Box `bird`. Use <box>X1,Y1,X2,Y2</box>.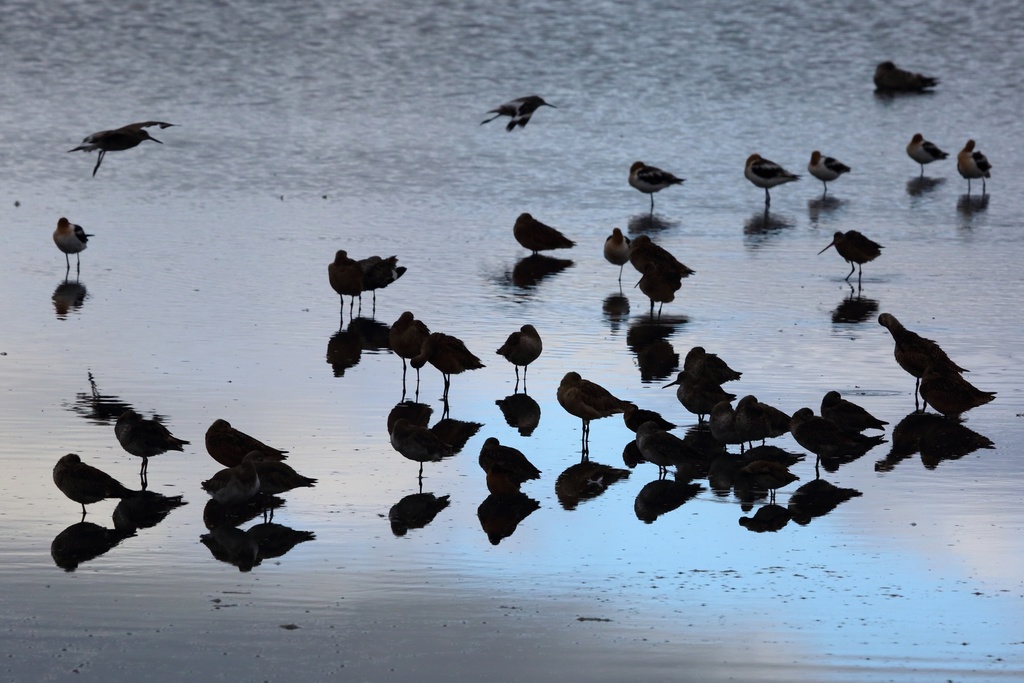
<box>746,153,799,204</box>.
